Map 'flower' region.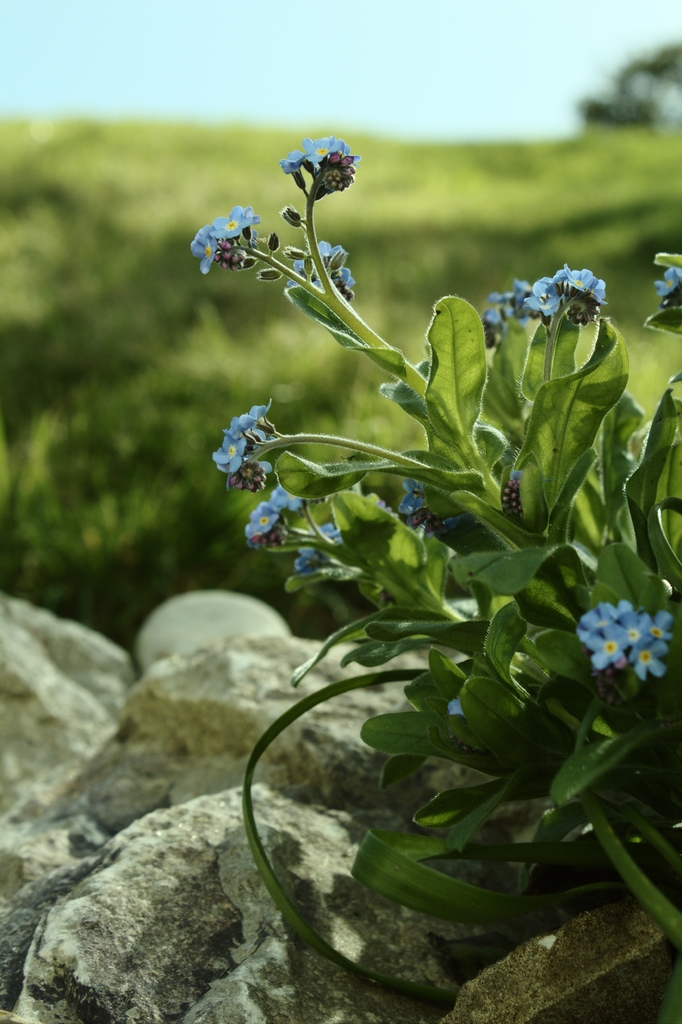
Mapped to pyautogui.locateOnScreen(654, 263, 681, 294).
